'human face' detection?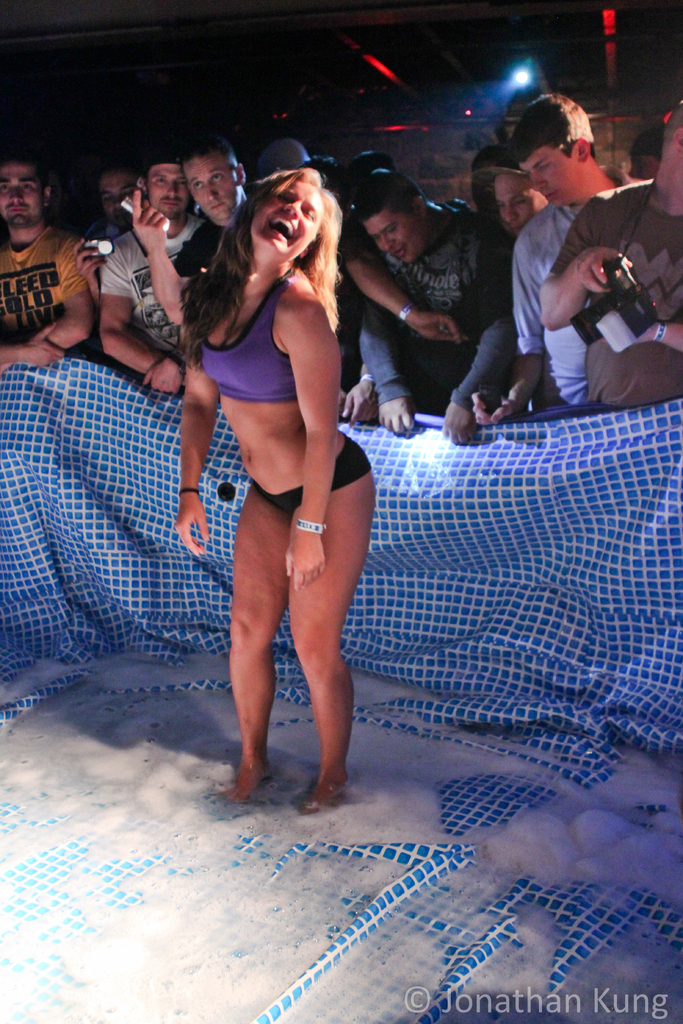
<region>522, 149, 581, 200</region>
